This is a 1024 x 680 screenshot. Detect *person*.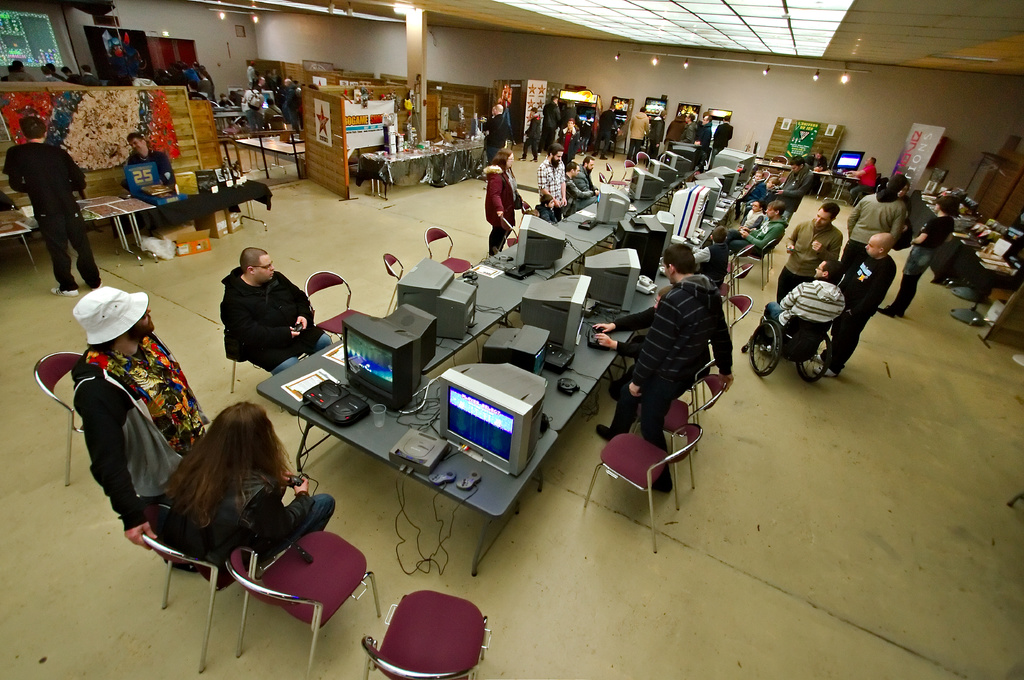
<box>876,194,959,322</box>.
